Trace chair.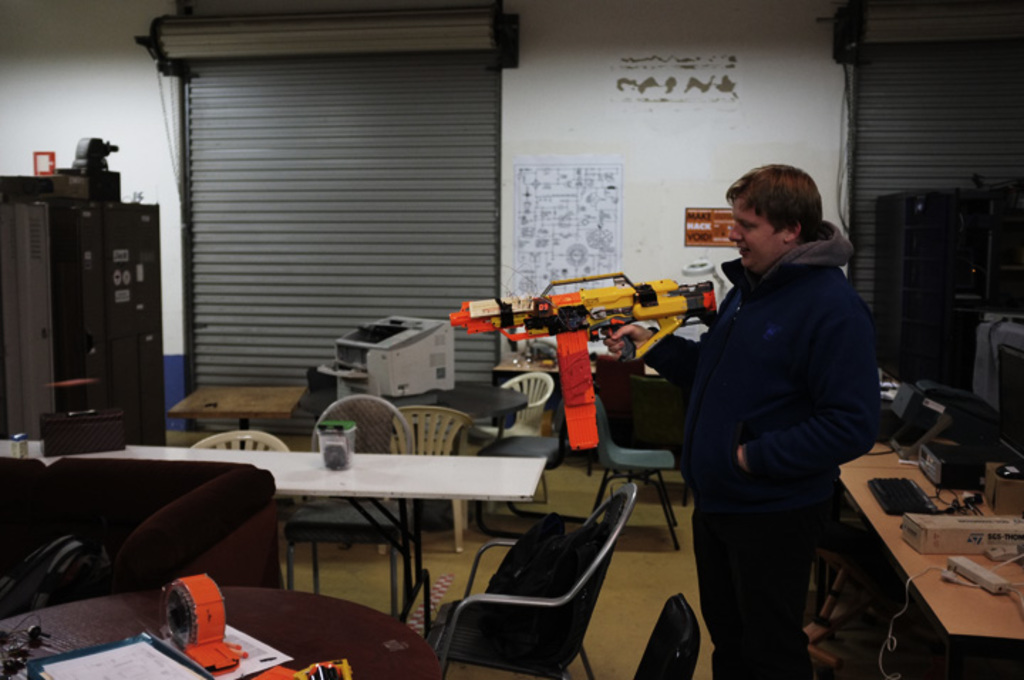
Traced to 464, 373, 555, 452.
